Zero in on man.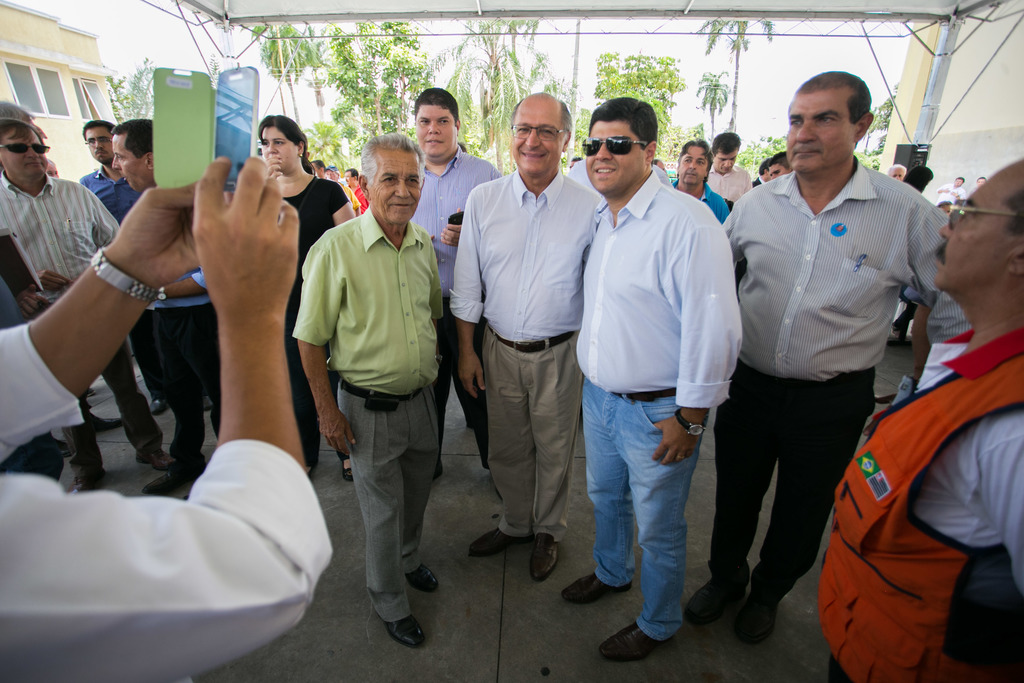
Zeroed in: [x1=82, y1=120, x2=213, y2=415].
